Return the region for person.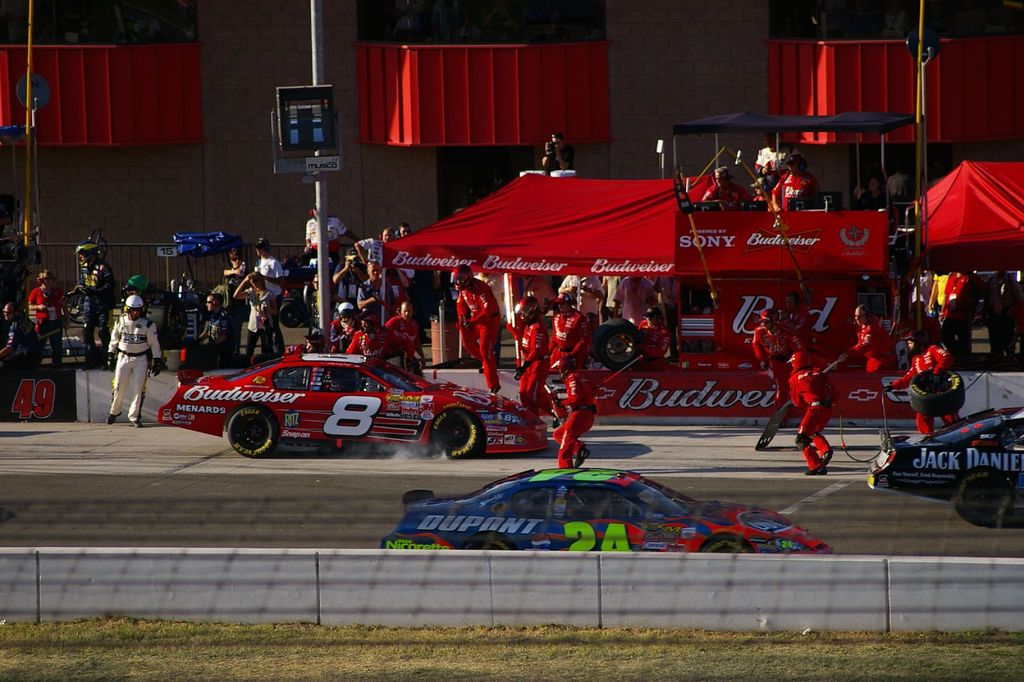
(599, 275, 623, 317).
